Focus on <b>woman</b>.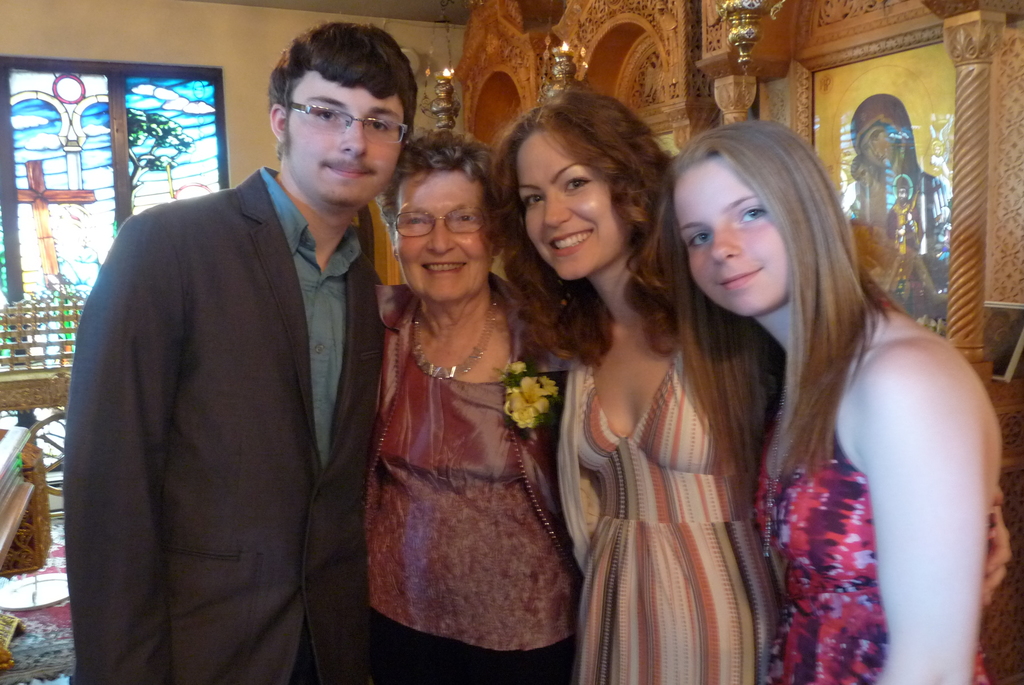
Focused at (646, 115, 1011, 682).
